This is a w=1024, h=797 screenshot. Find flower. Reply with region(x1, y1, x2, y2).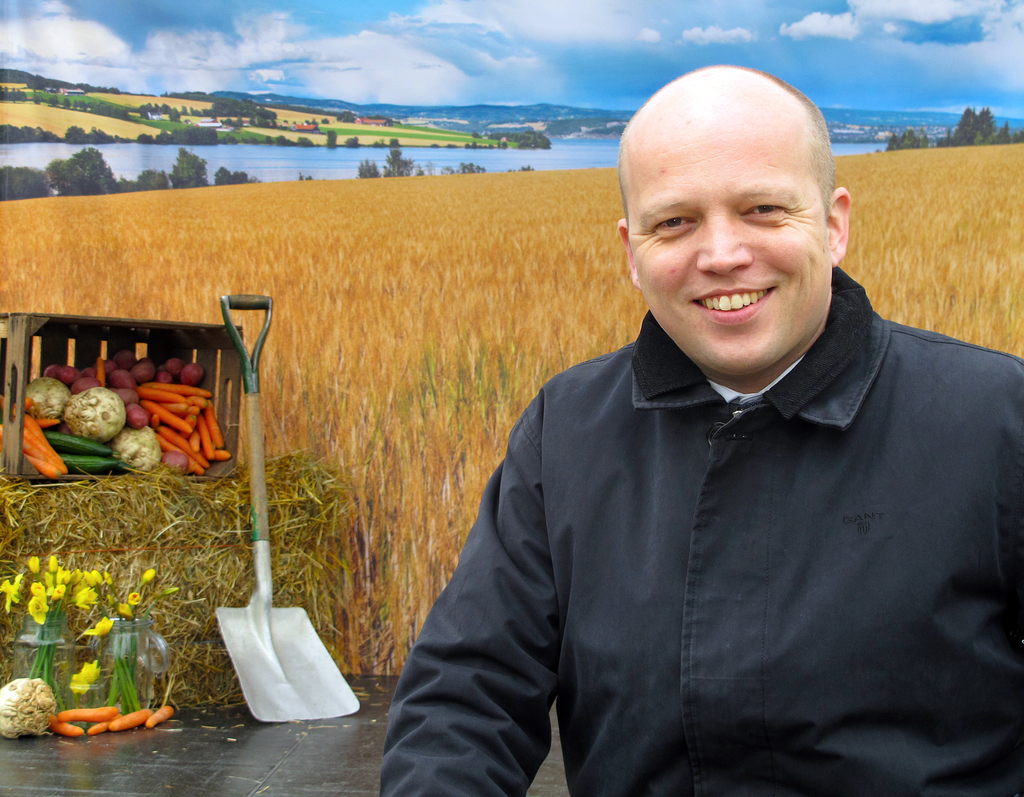
region(81, 613, 118, 637).
